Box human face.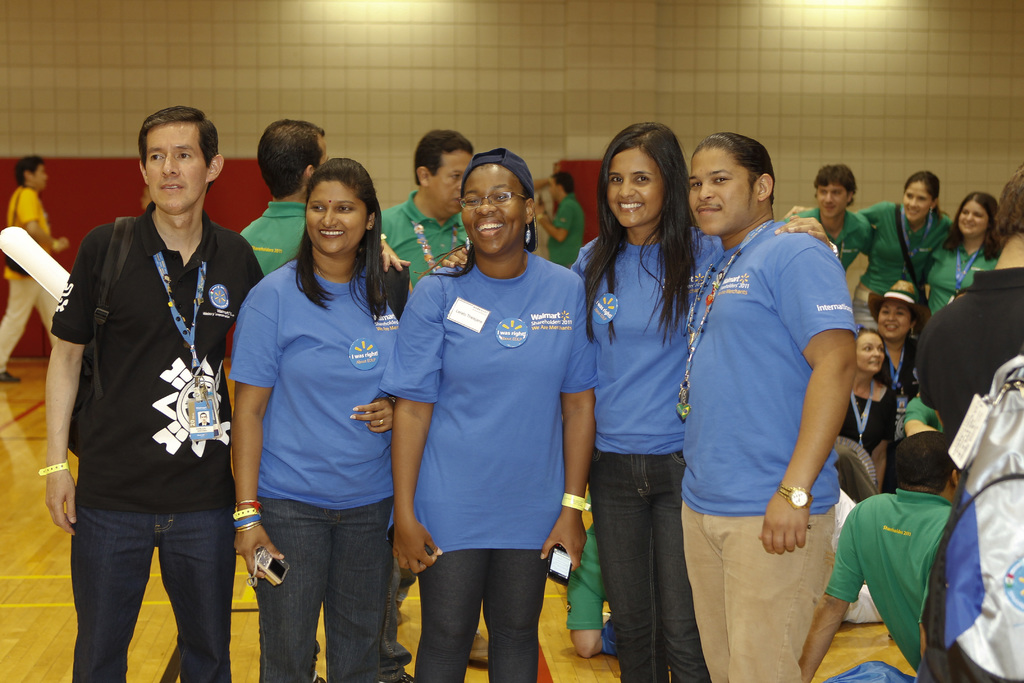
detection(435, 152, 467, 211).
